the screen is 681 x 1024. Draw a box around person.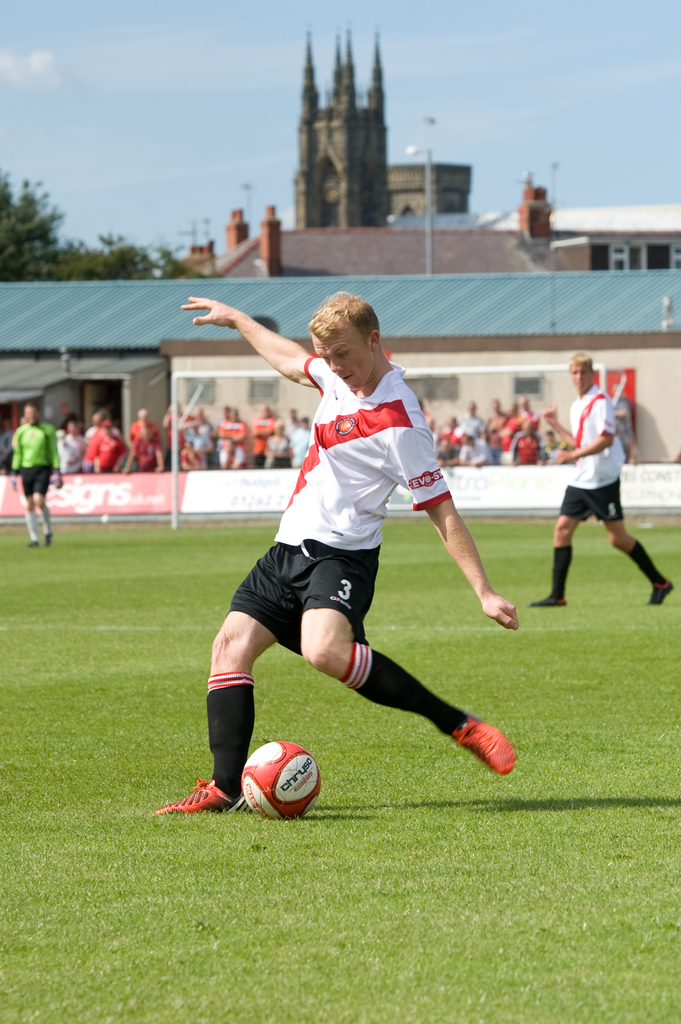
detection(0, 400, 65, 559).
